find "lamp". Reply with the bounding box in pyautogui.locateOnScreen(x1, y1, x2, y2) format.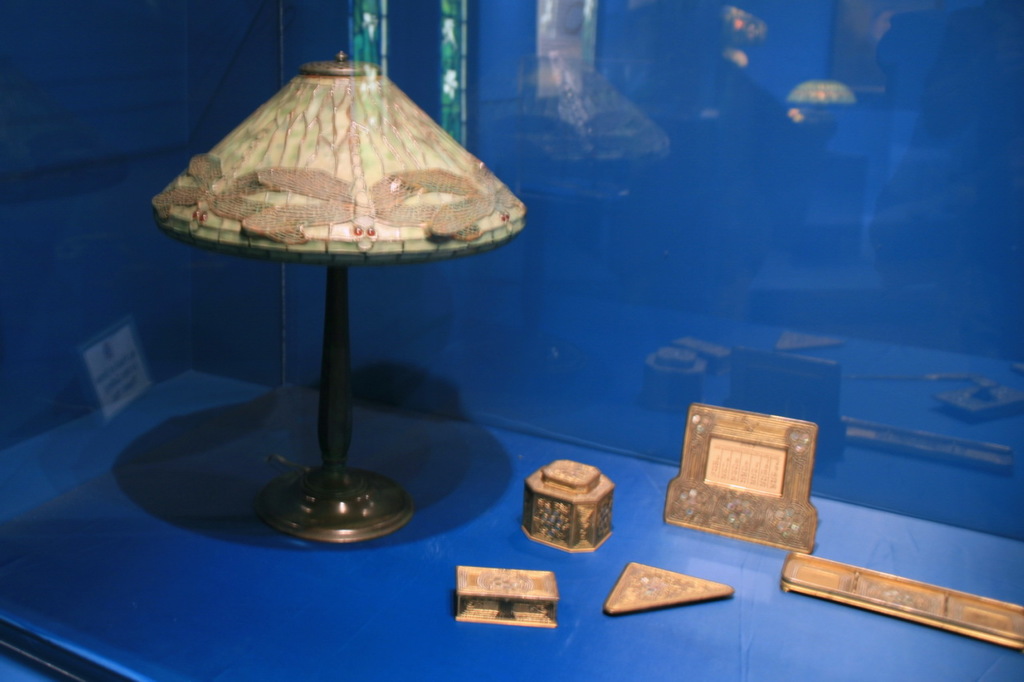
pyautogui.locateOnScreen(135, 29, 516, 535).
